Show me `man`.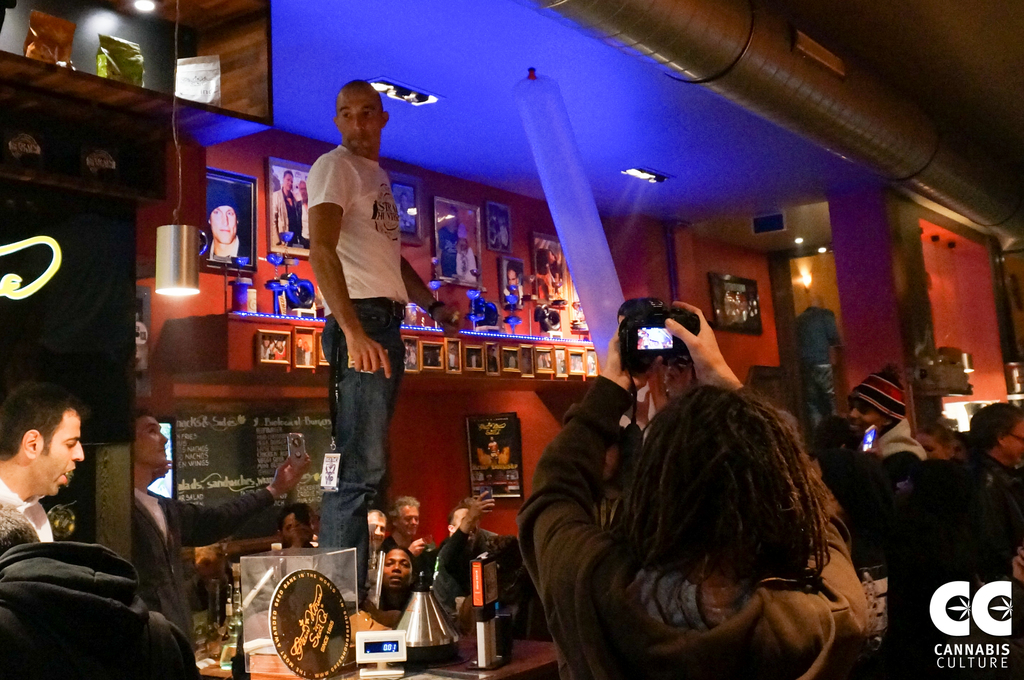
`man` is here: 509/352/517/367.
